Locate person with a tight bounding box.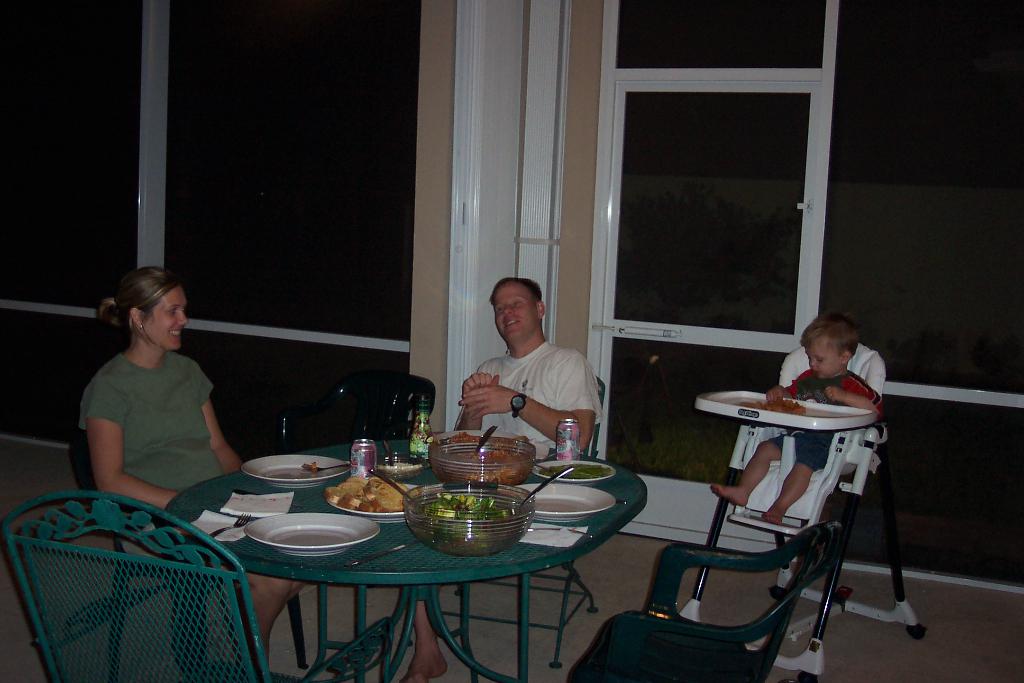
crop(84, 265, 298, 682).
